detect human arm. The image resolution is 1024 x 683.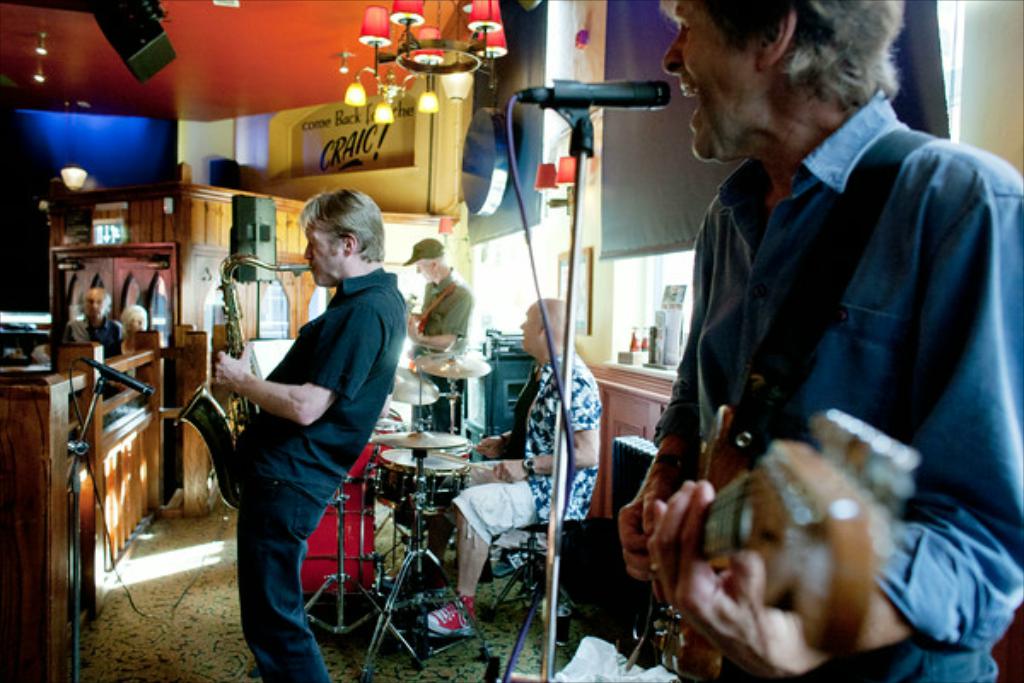
rect(497, 371, 608, 488).
